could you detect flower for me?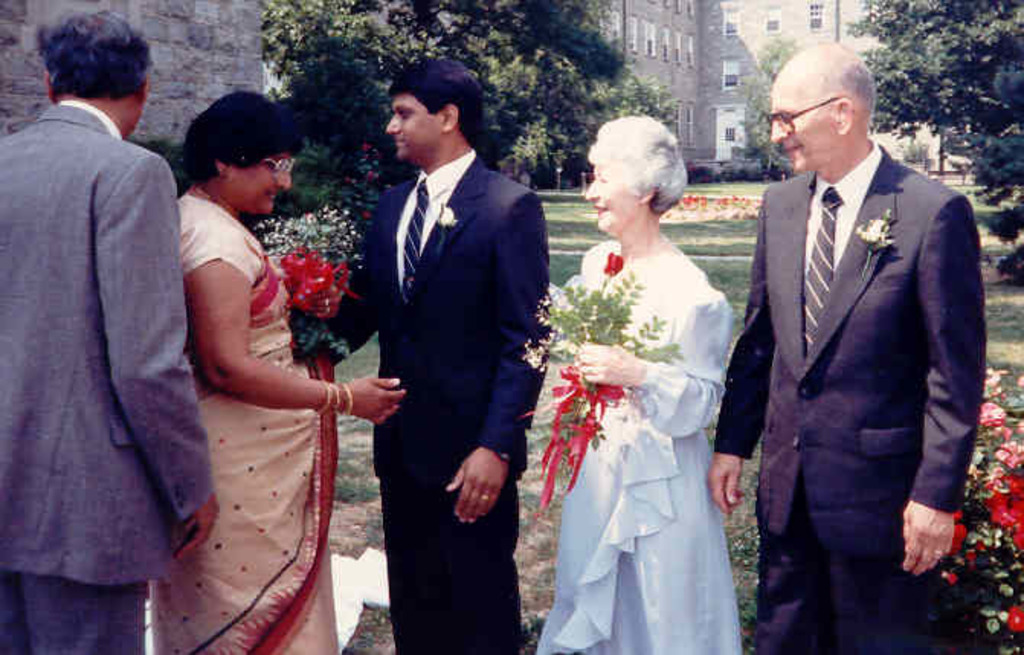
Detection result: bbox=[368, 166, 375, 180].
